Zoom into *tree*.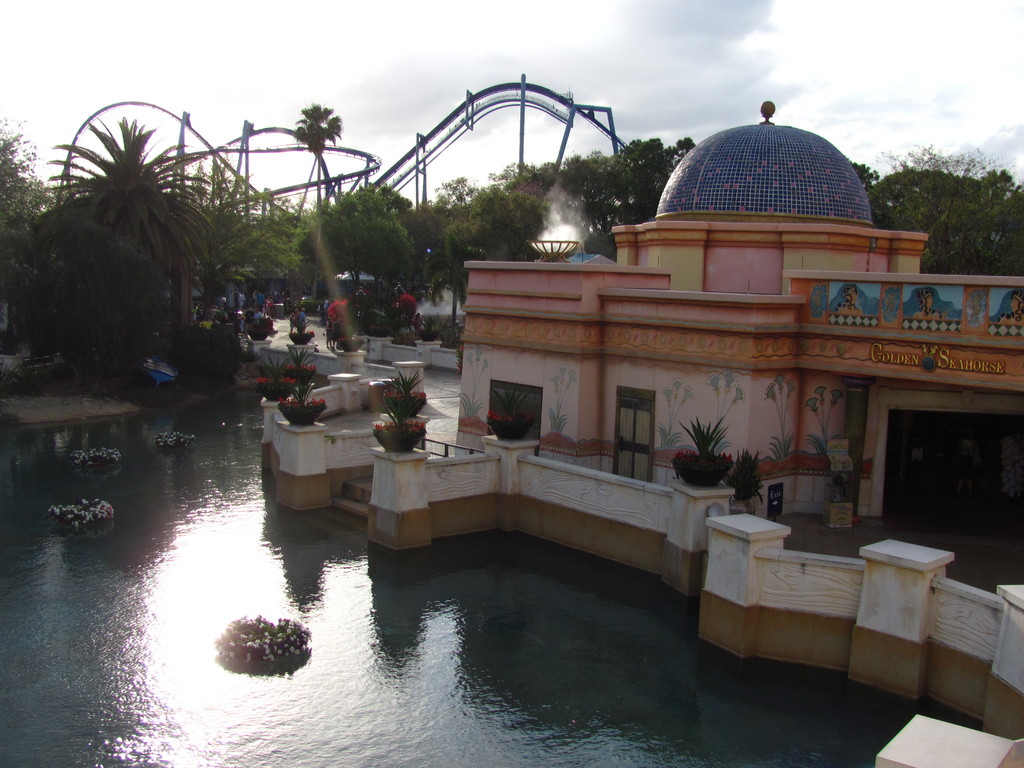
Zoom target: box(223, 147, 298, 294).
